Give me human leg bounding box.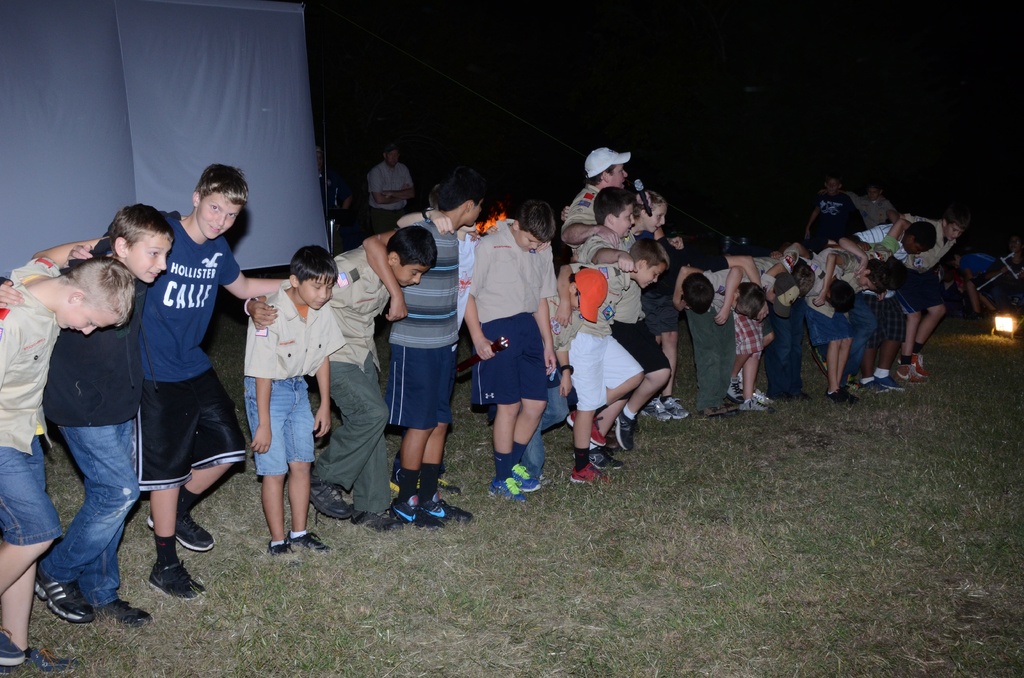
l=900, t=298, r=919, b=382.
